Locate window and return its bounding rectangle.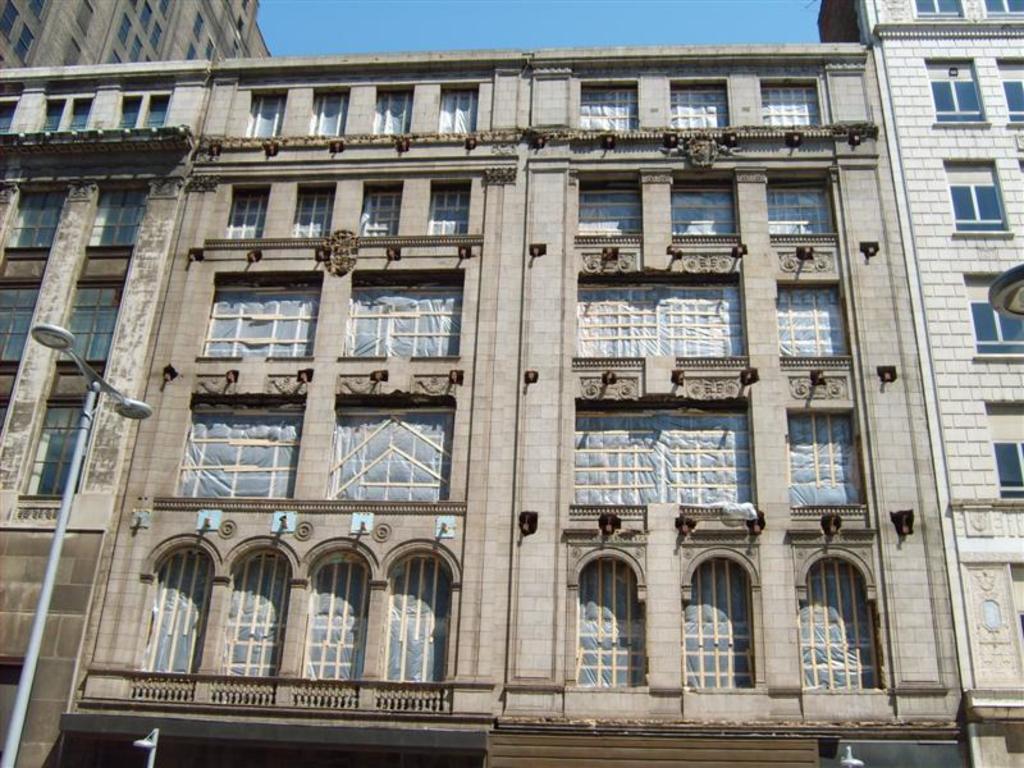
<bbox>430, 79, 475, 137</bbox>.
